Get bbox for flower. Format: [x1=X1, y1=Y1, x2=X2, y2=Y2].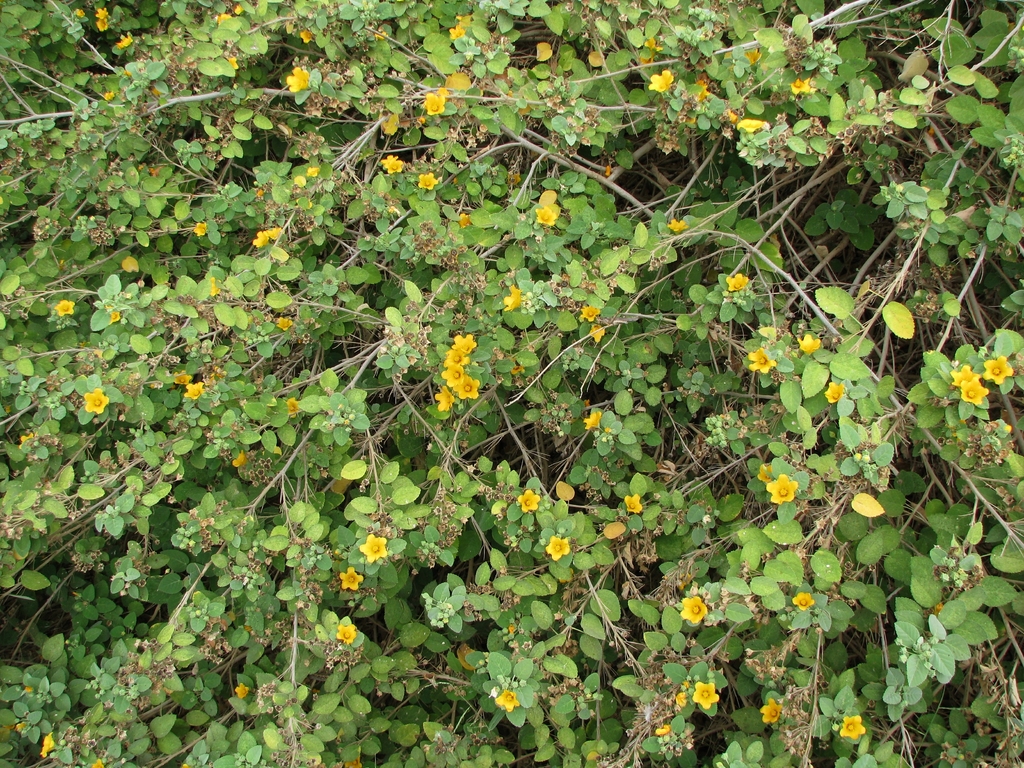
[x1=735, y1=119, x2=763, y2=132].
